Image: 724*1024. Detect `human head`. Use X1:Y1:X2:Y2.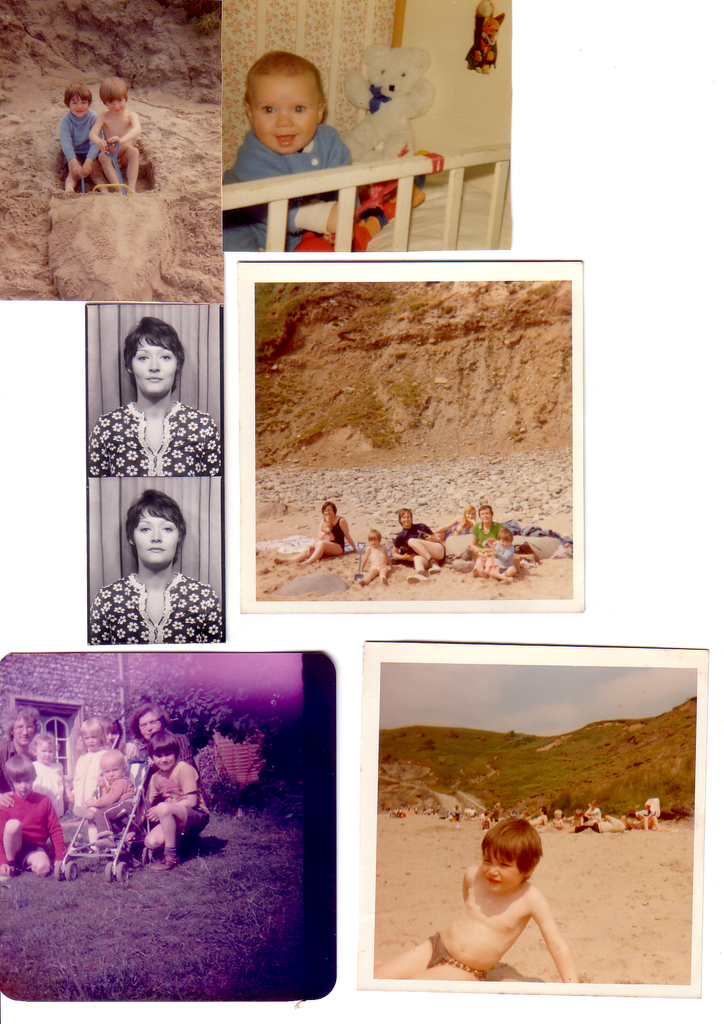
479:506:492:521.
